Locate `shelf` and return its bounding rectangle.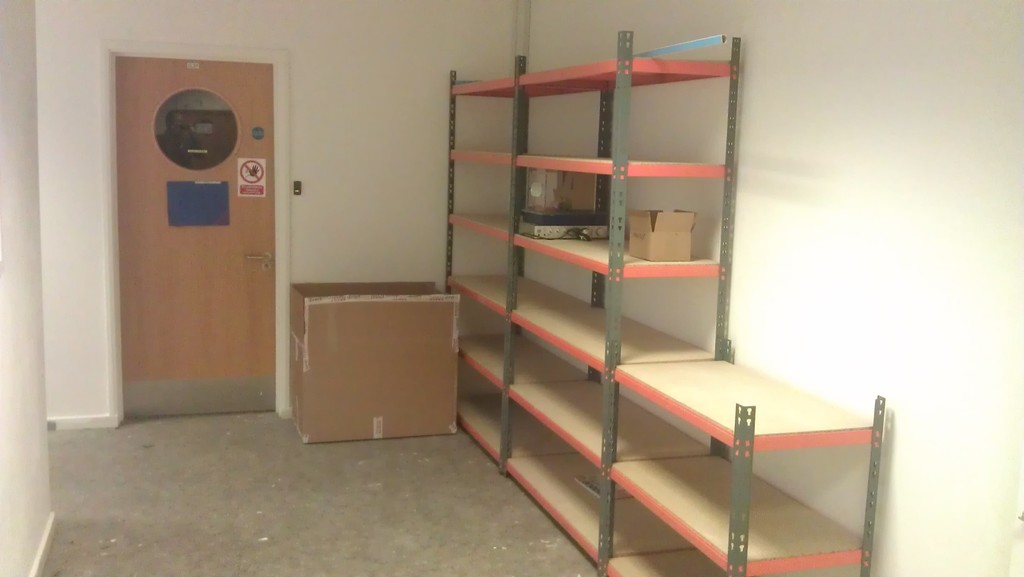
[433,277,873,565].
